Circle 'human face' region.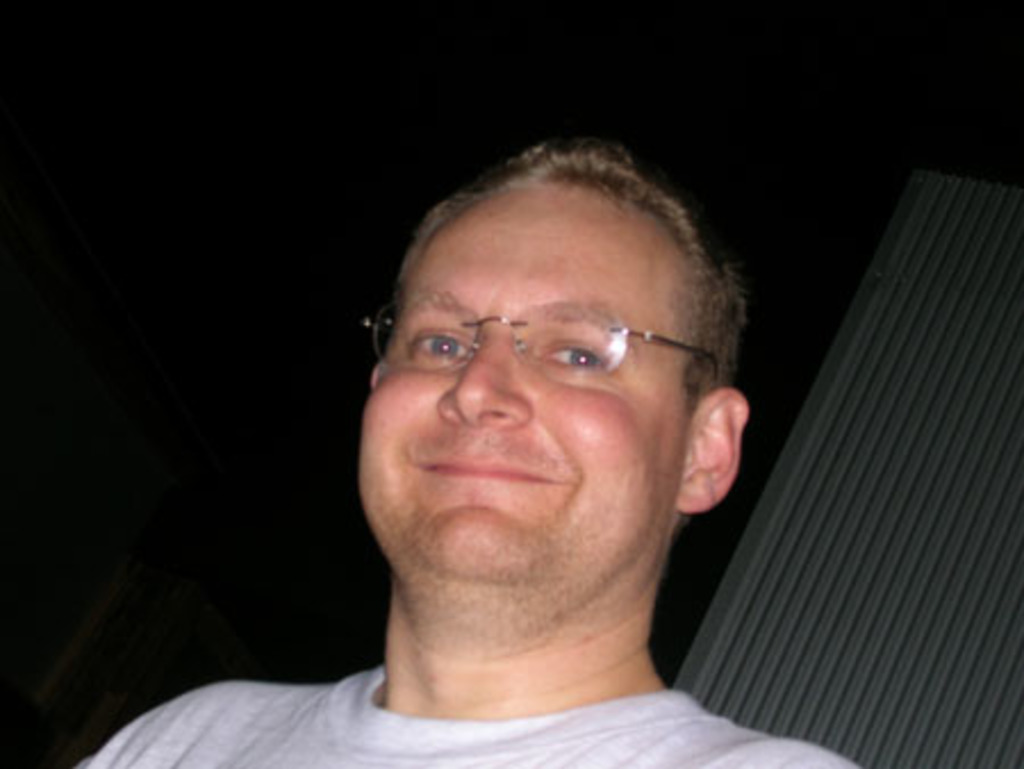
Region: (x1=353, y1=173, x2=696, y2=635).
